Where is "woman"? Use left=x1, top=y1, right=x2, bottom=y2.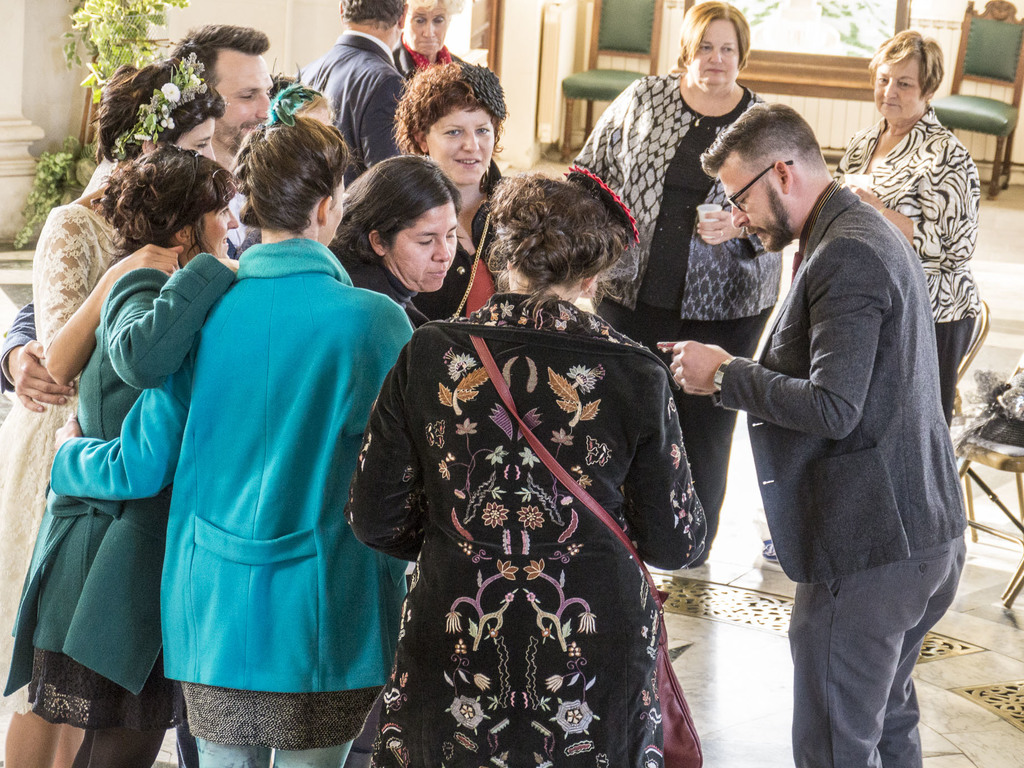
left=830, top=26, right=979, bottom=427.
